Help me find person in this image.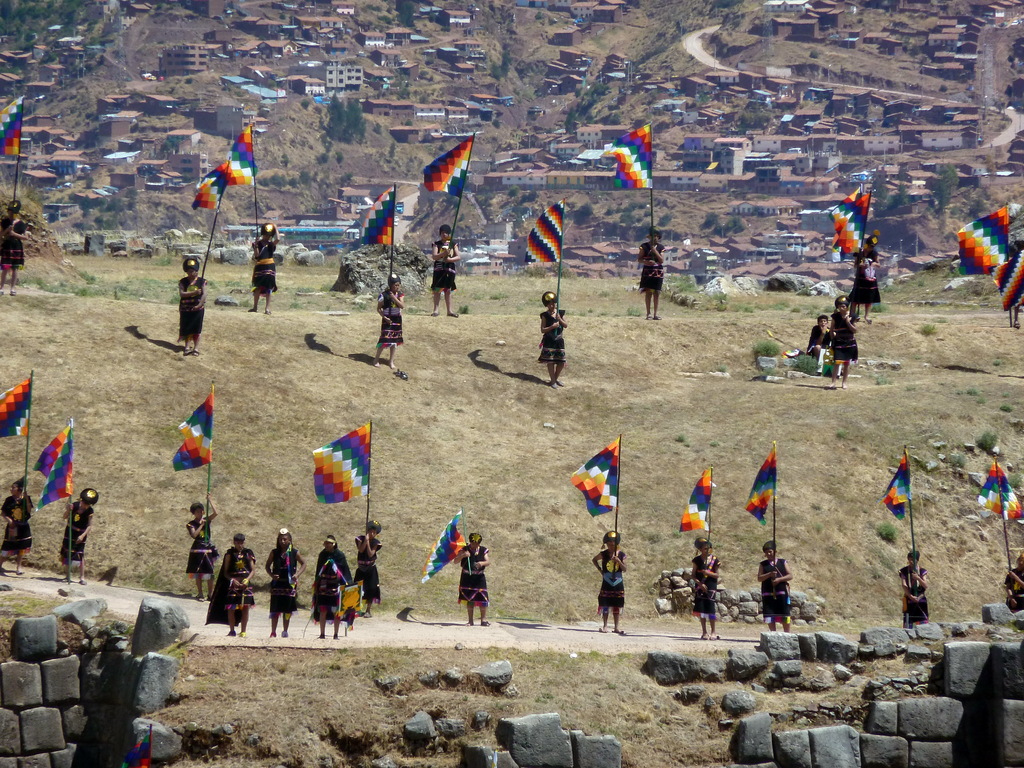
Found it: x1=591 y1=529 x2=629 y2=636.
